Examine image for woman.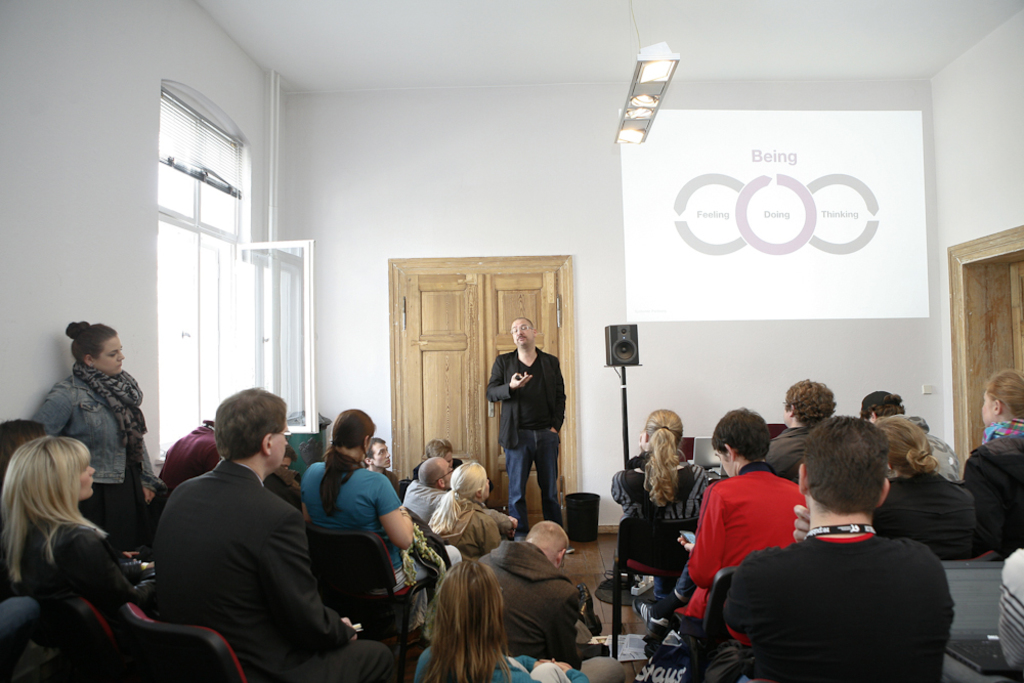
Examination result: box=[608, 405, 722, 600].
